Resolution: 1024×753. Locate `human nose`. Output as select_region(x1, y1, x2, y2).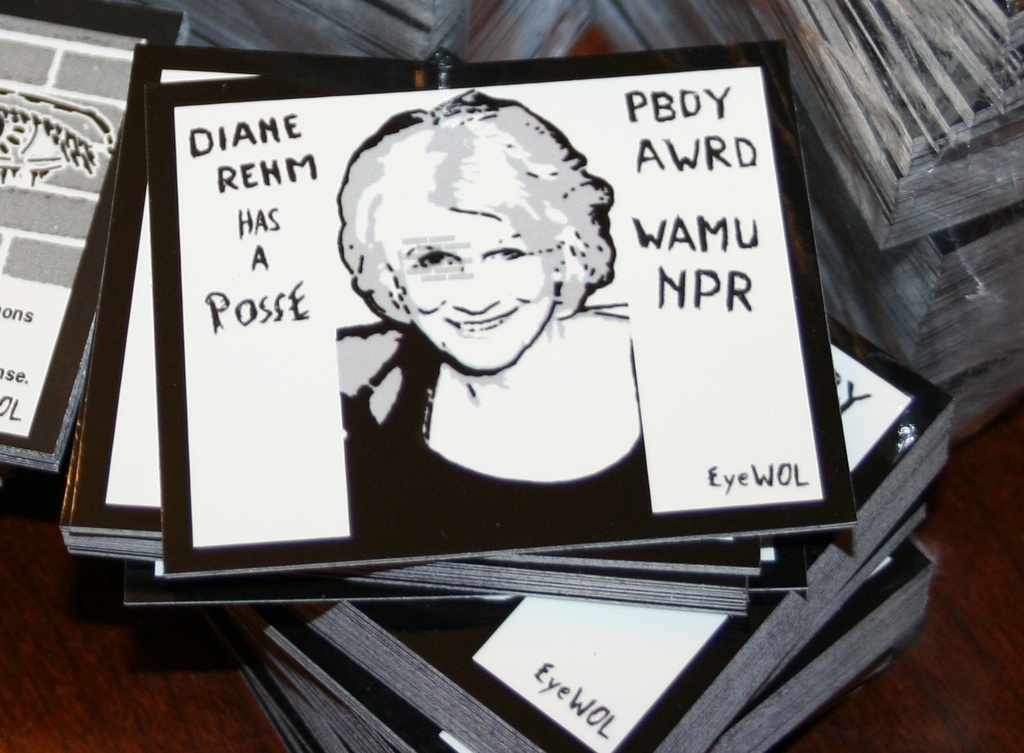
select_region(450, 266, 498, 314).
